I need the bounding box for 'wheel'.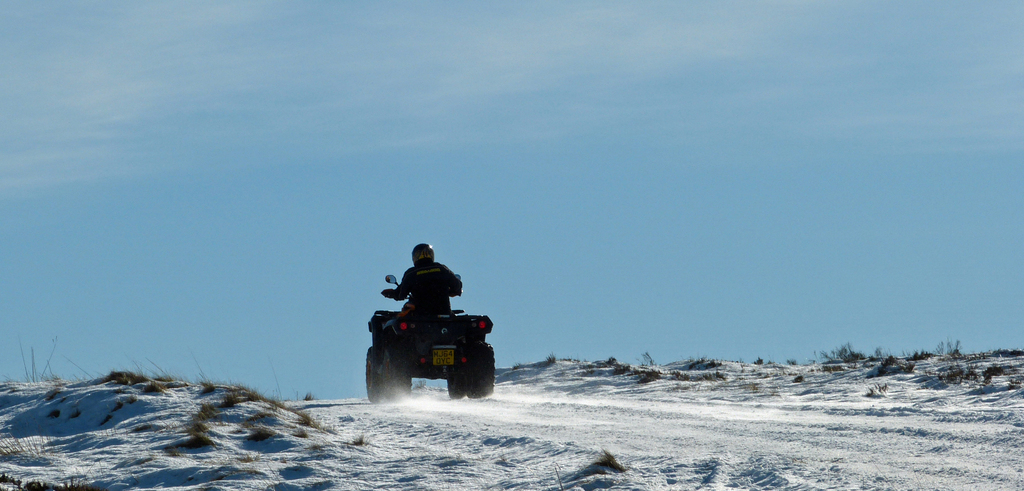
Here it is: x1=382 y1=345 x2=411 y2=401.
